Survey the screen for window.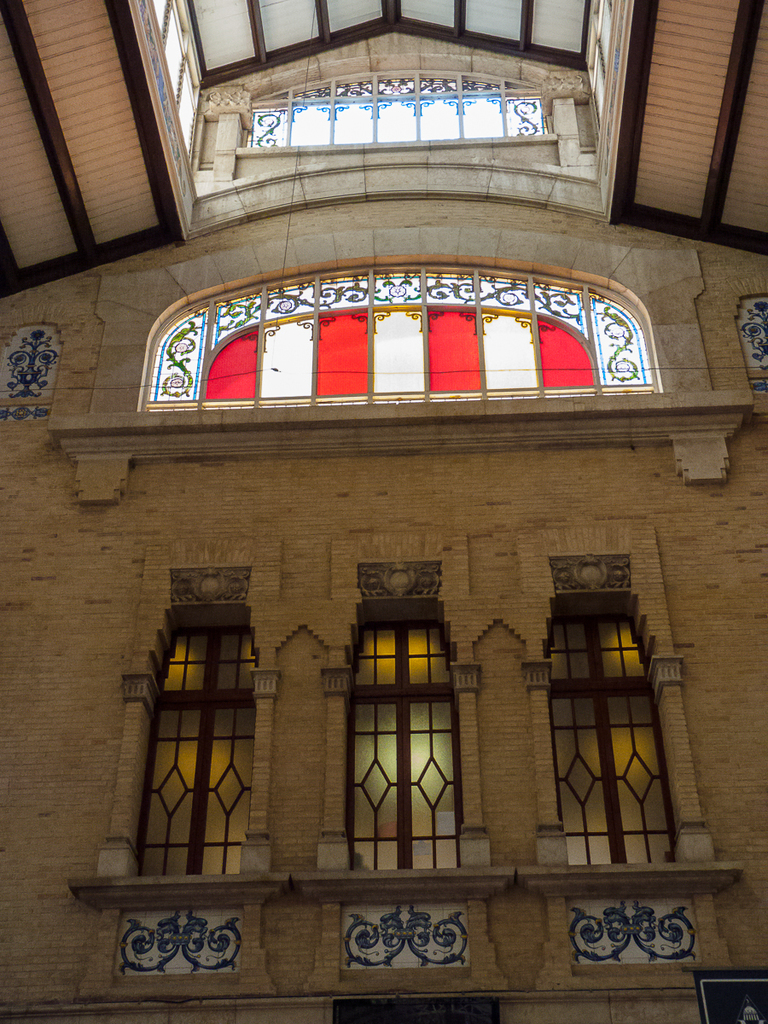
Survey found: crop(314, 550, 489, 904).
